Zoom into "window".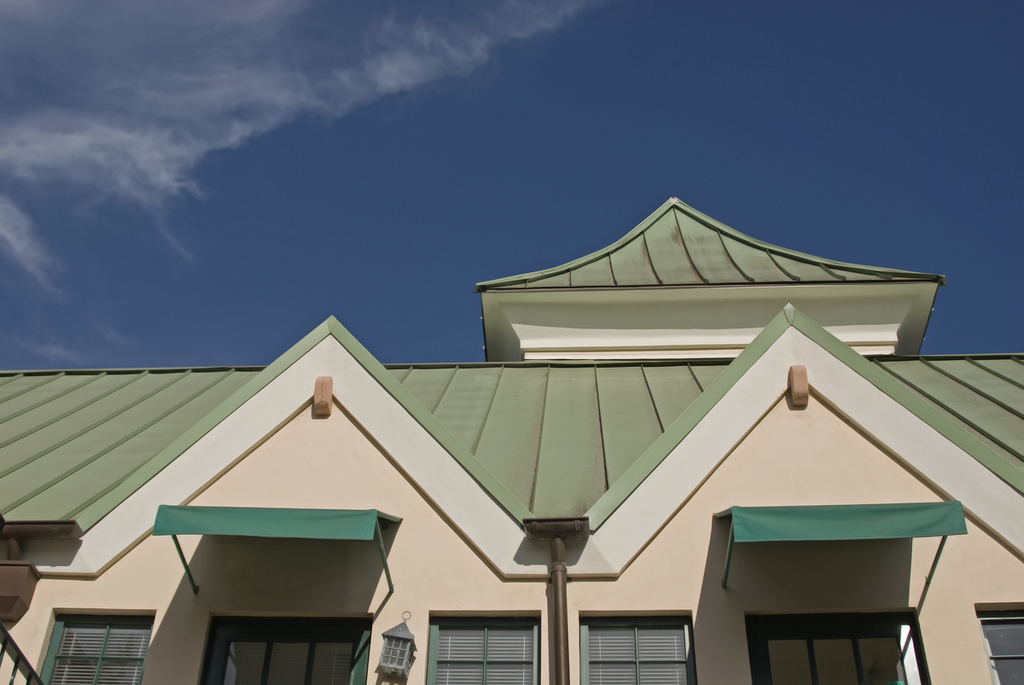
Zoom target: left=578, top=607, right=699, bottom=684.
